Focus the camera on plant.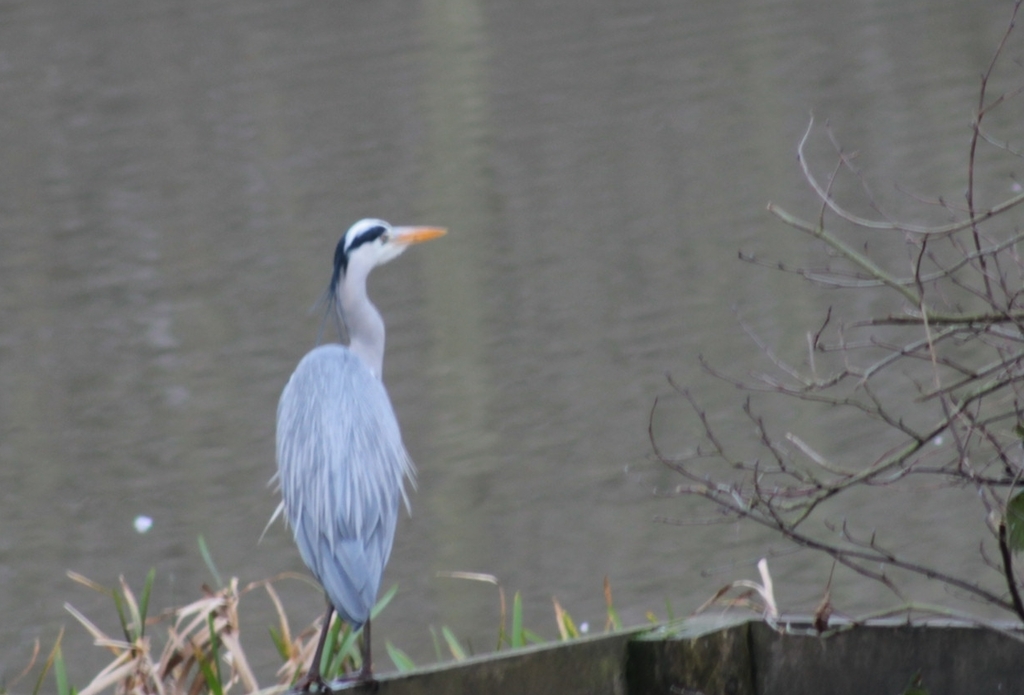
Focus region: [627, 0, 1015, 649].
